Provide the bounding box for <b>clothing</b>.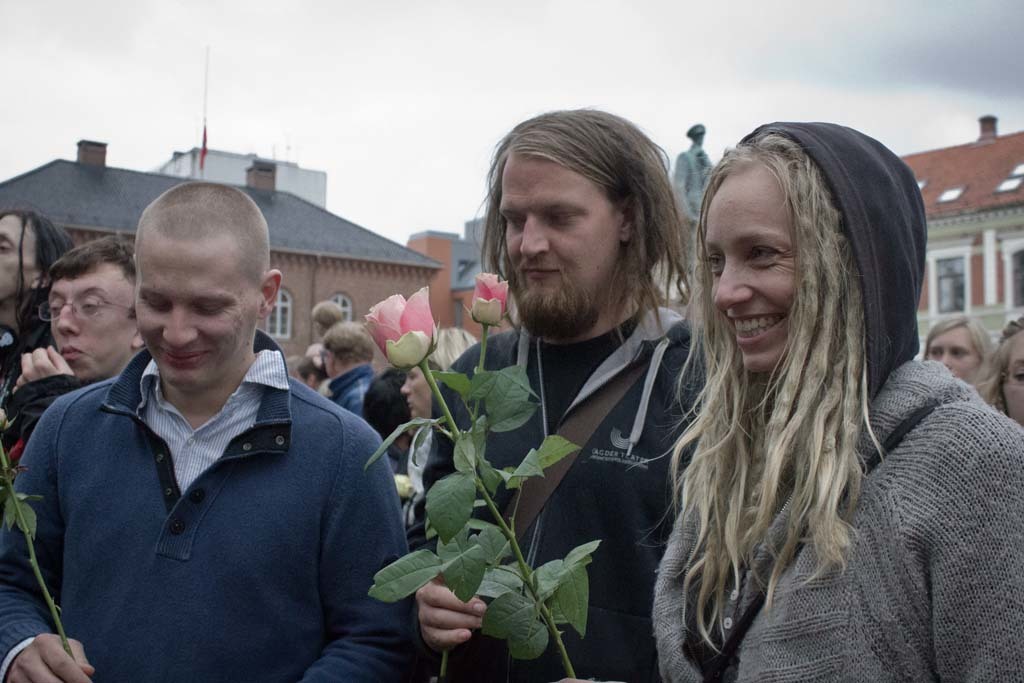
BBox(420, 315, 717, 682).
